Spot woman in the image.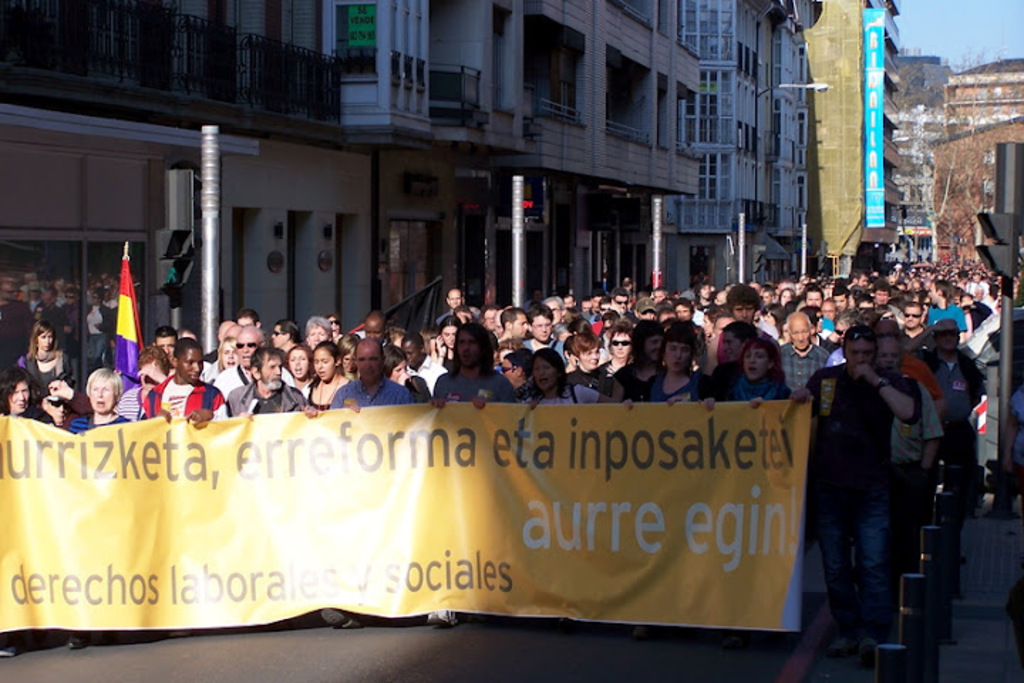
woman found at [left=694, top=337, right=782, bottom=415].
